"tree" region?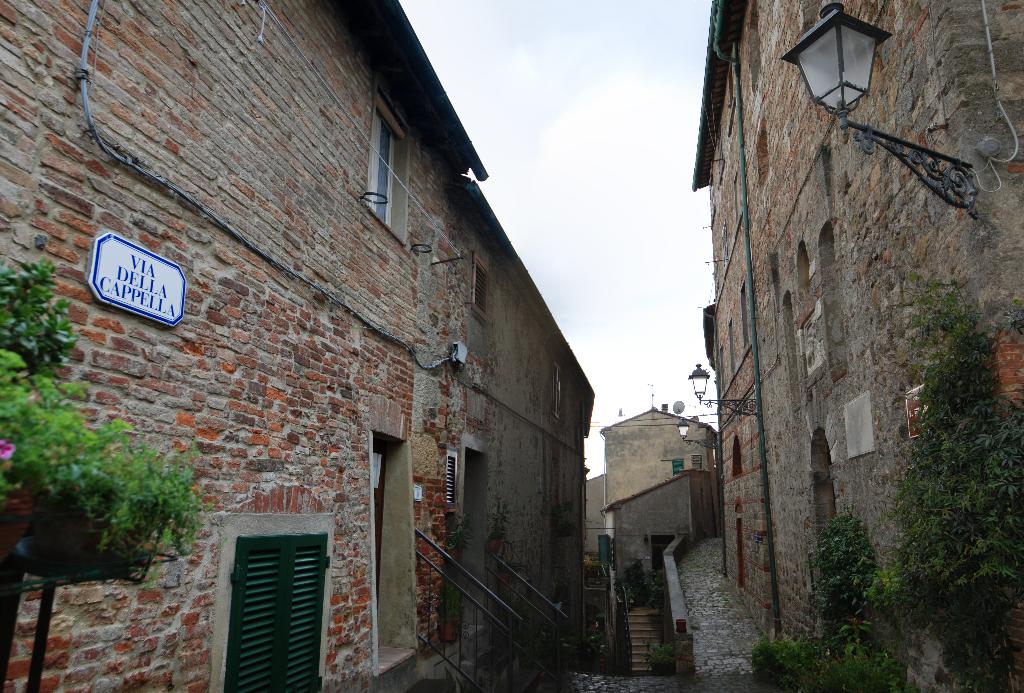
[x1=0, y1=355, x2=196, y2=692]
